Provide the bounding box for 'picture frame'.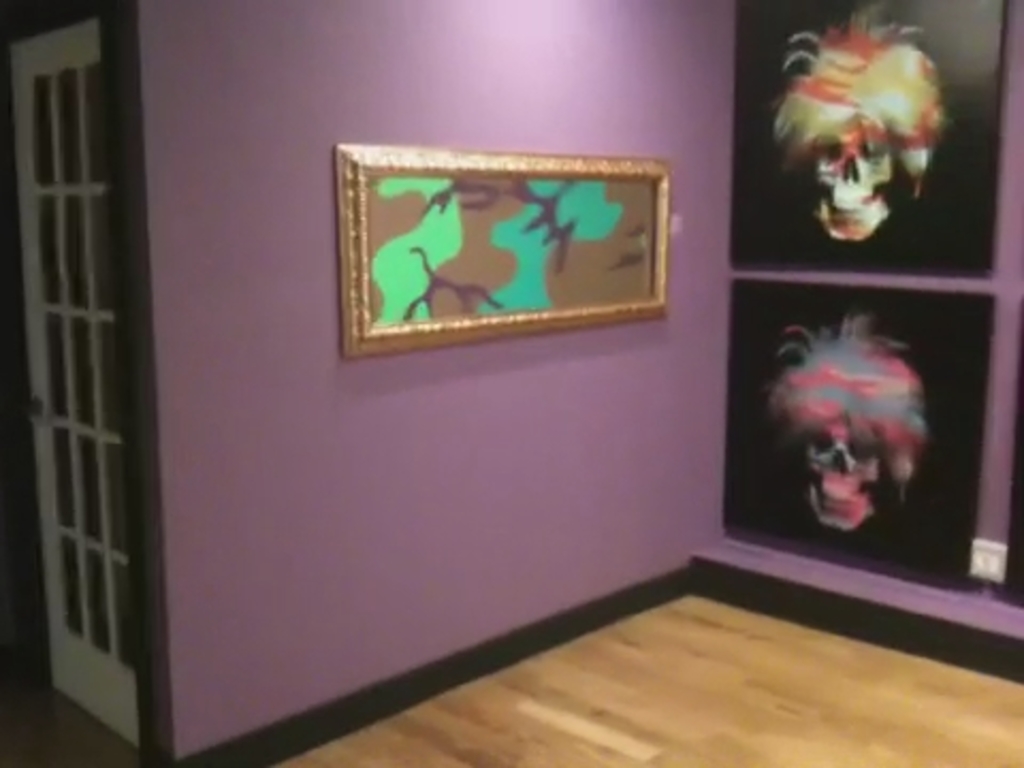
x1=326 y1=132 x2=695 y2=363.
